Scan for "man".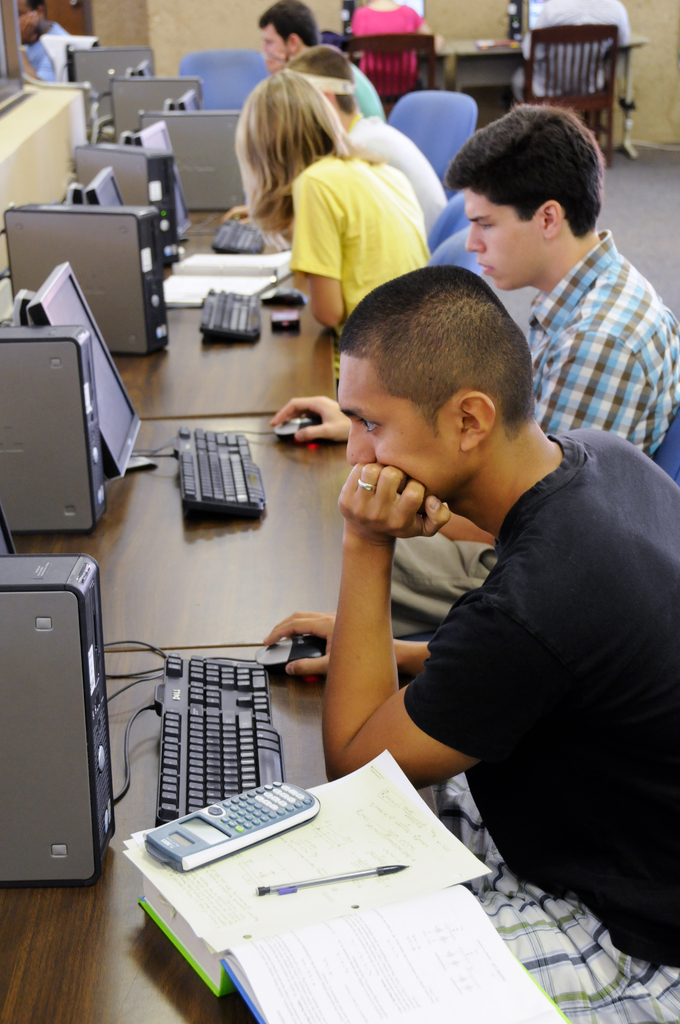
Scan result: 10 12 56 79.
